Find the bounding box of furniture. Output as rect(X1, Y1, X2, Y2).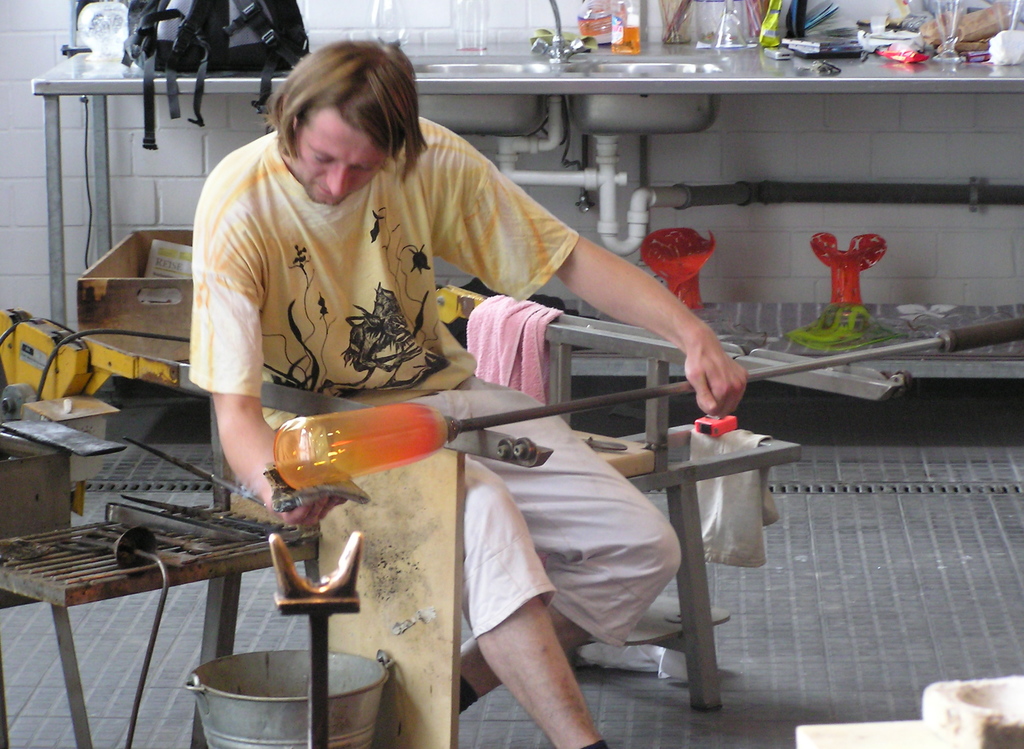
rect(180, 311, 915, 748).
